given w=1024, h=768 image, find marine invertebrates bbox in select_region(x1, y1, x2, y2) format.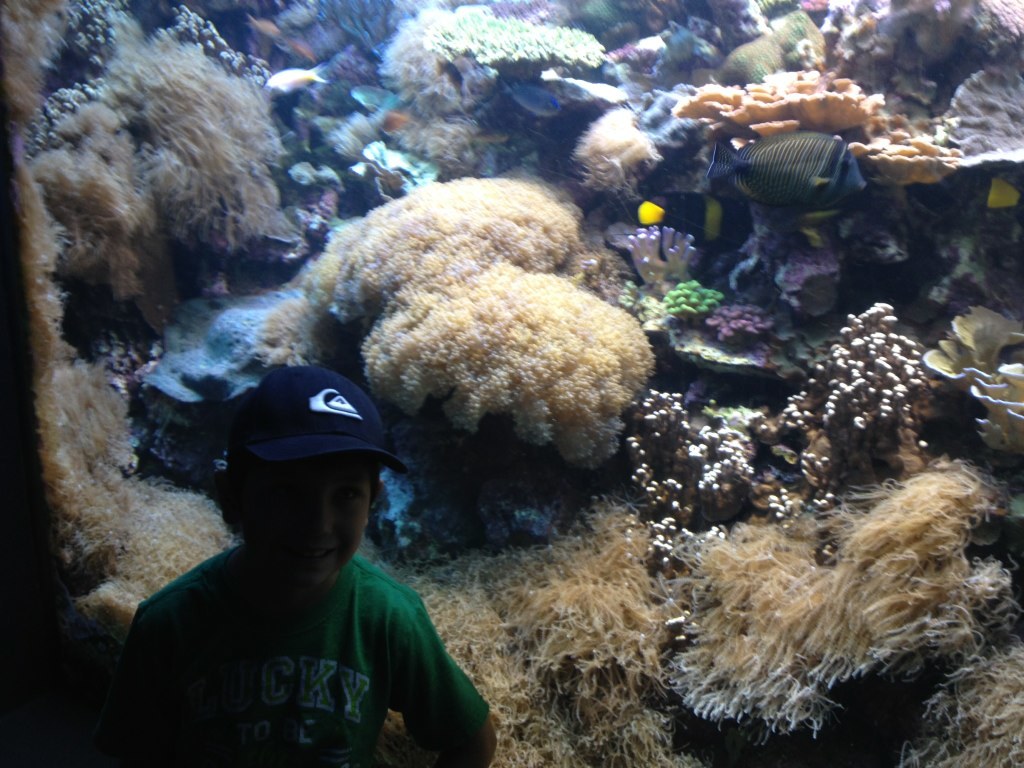
select_region(0, 5, 256, 691).
